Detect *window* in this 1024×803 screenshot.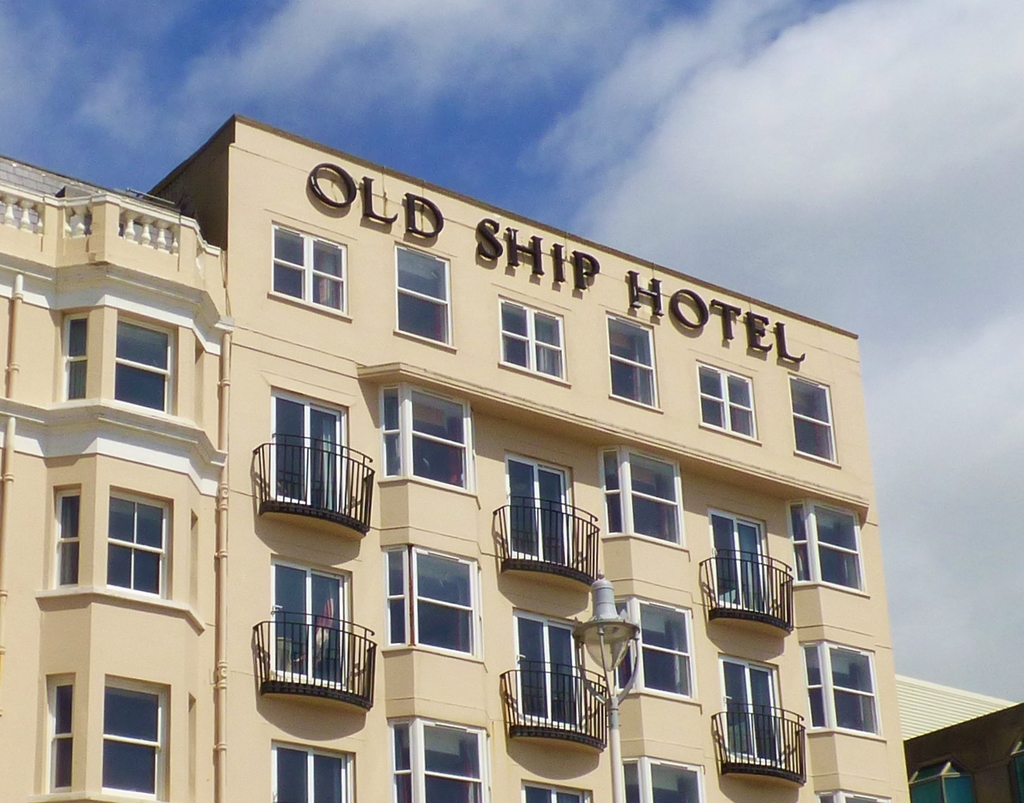
Detection: (x1=271, y1=740, x2=359, y2=802).
